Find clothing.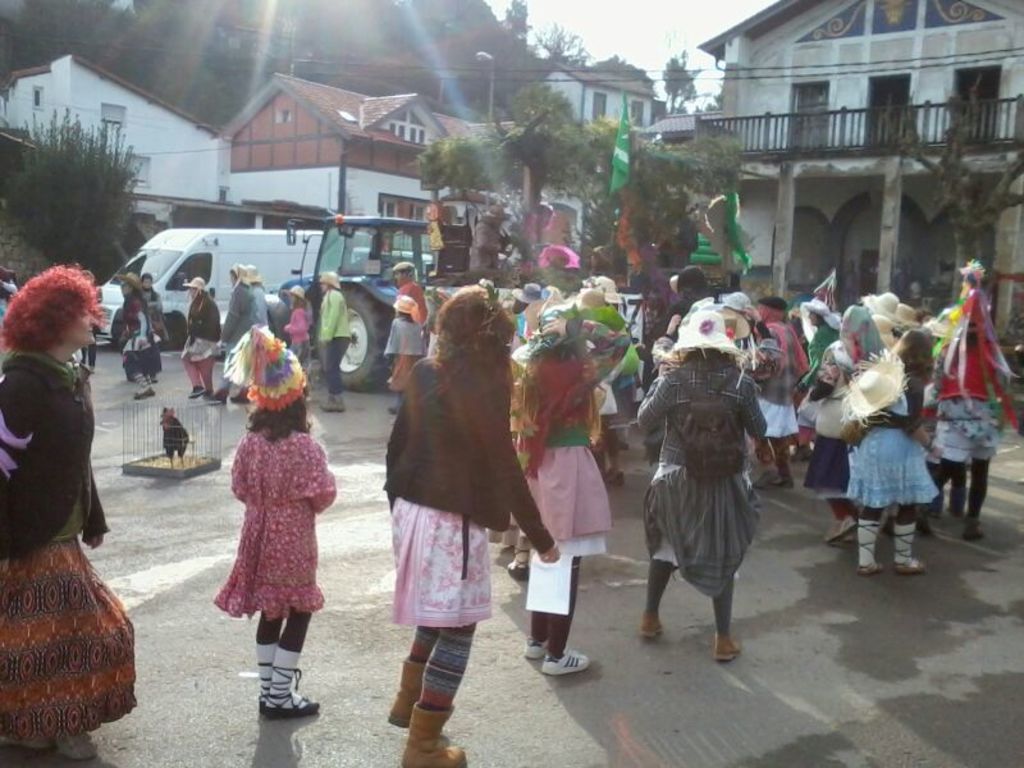
<bbox>271, 305, 308, 385</bbox>.
